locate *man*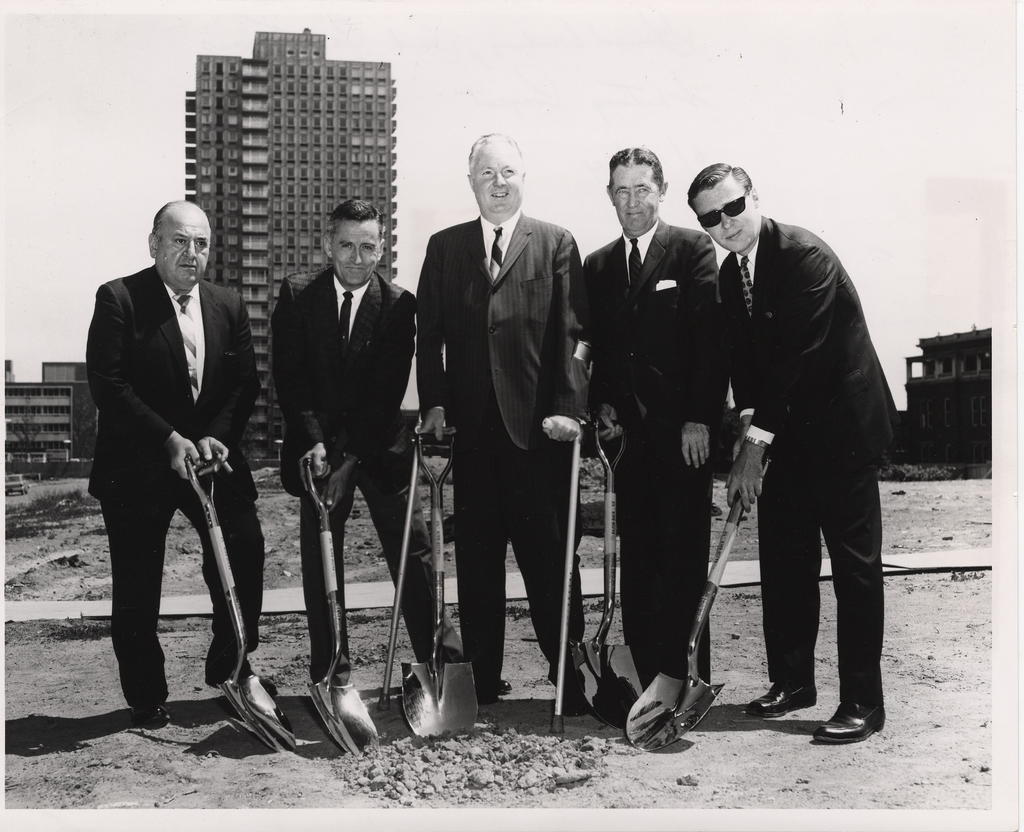
Rect(413, 132, 585, 714)
